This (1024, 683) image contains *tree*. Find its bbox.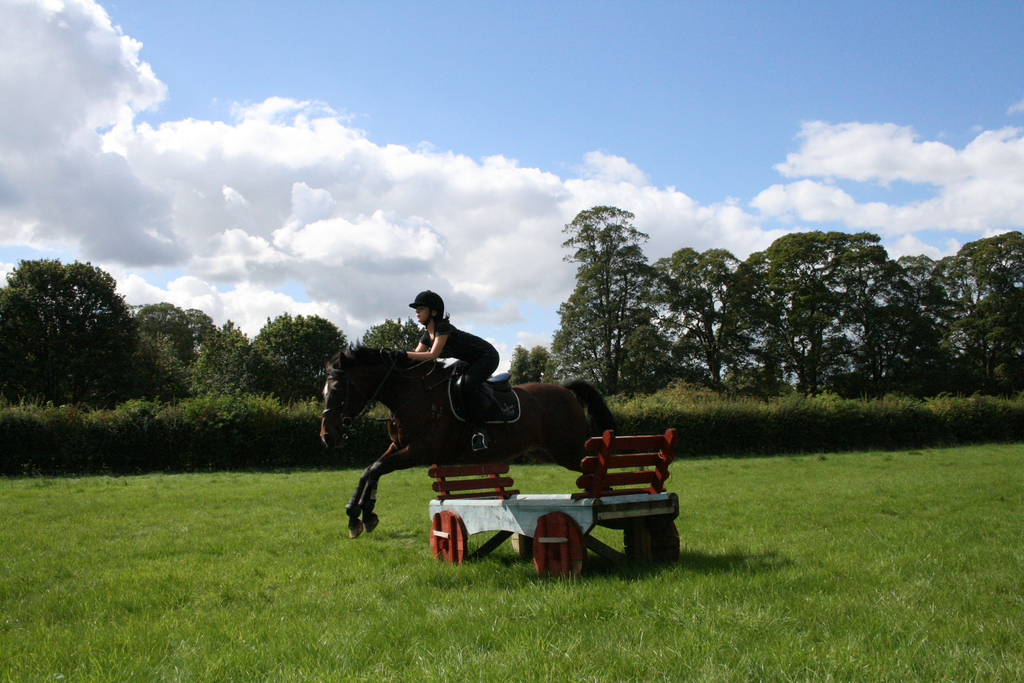
rect(150, 333, 194, 409).
